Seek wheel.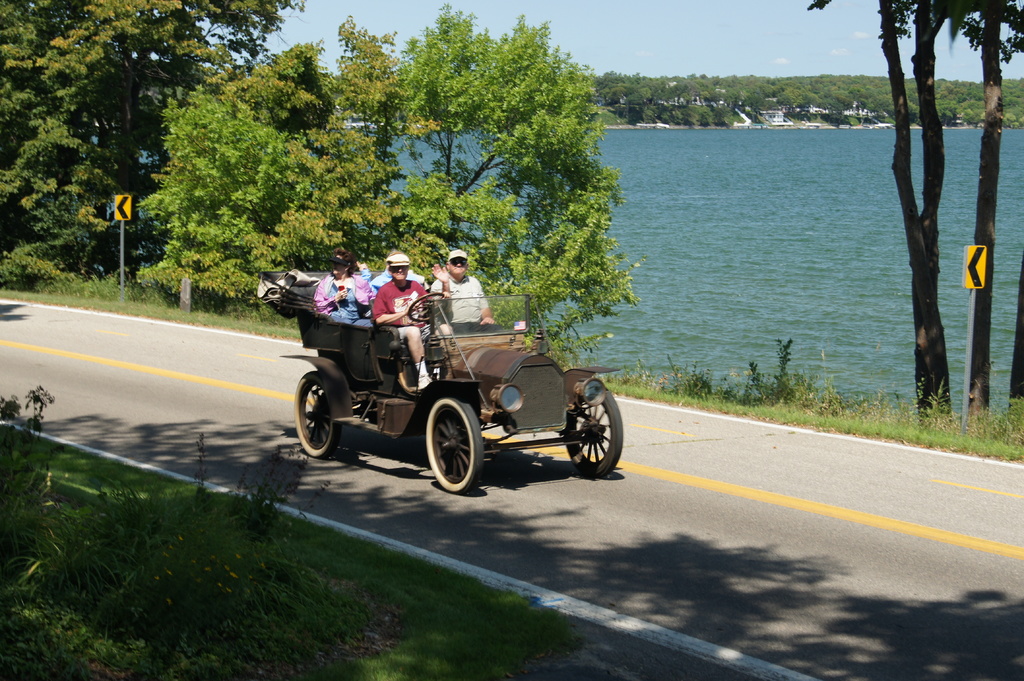
BBox(420, 399, 485, 497).
